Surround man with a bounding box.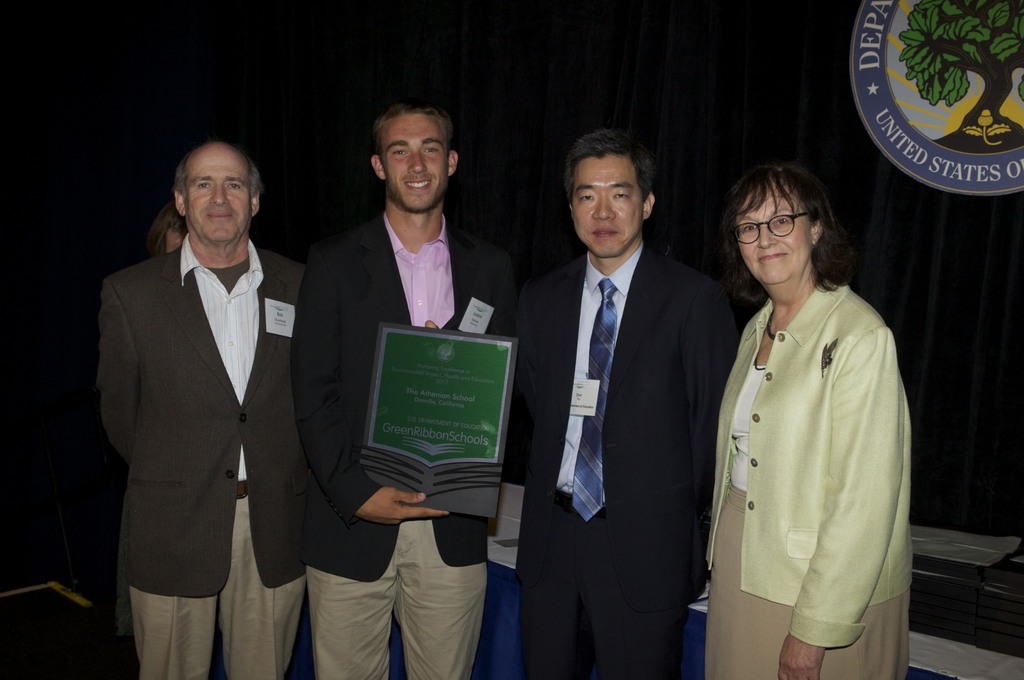
Rect(291, 104, 514, 679).
